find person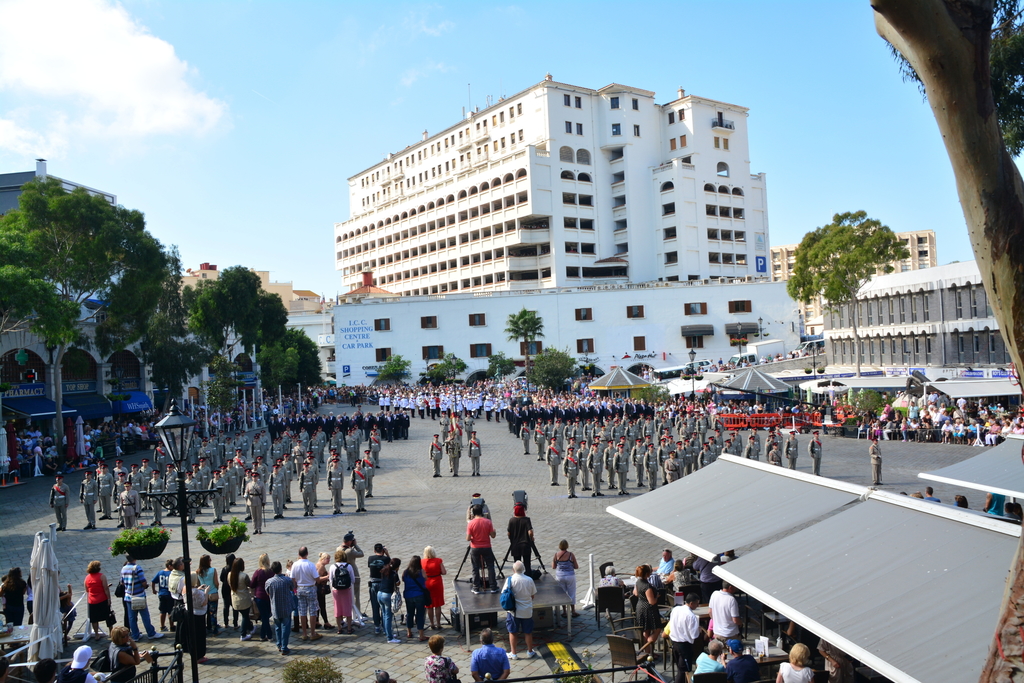
select_region(663, 559, 691, 599)
